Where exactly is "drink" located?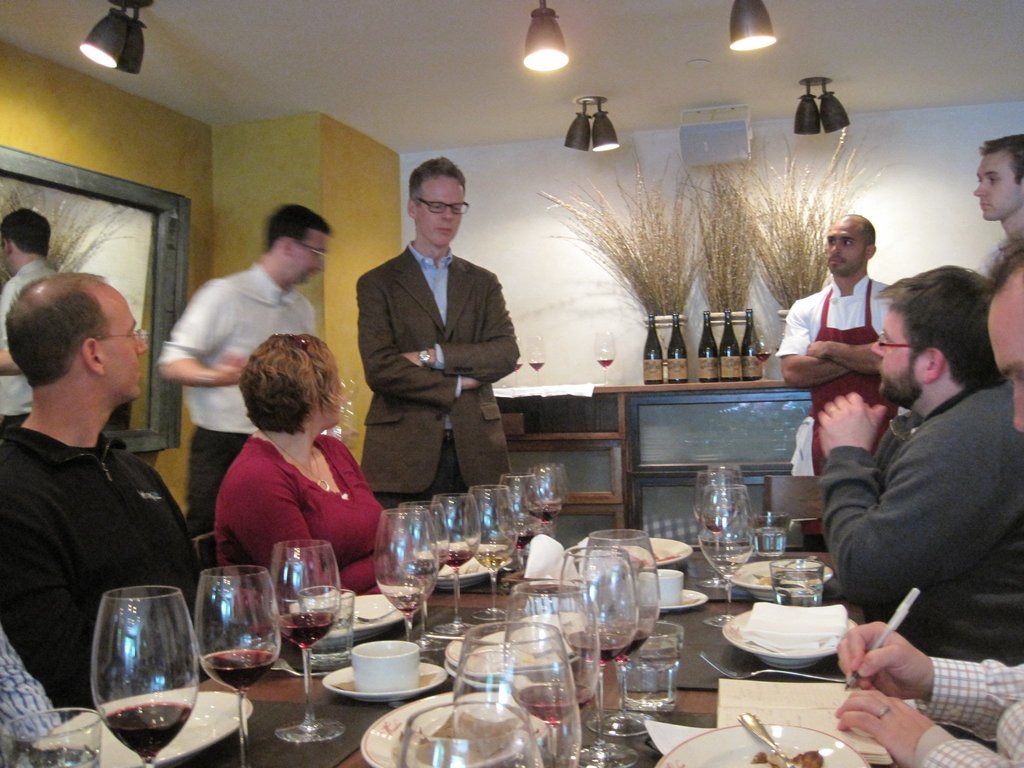
Its bounding box is left=522, top=684, right=594, bottom=722.
